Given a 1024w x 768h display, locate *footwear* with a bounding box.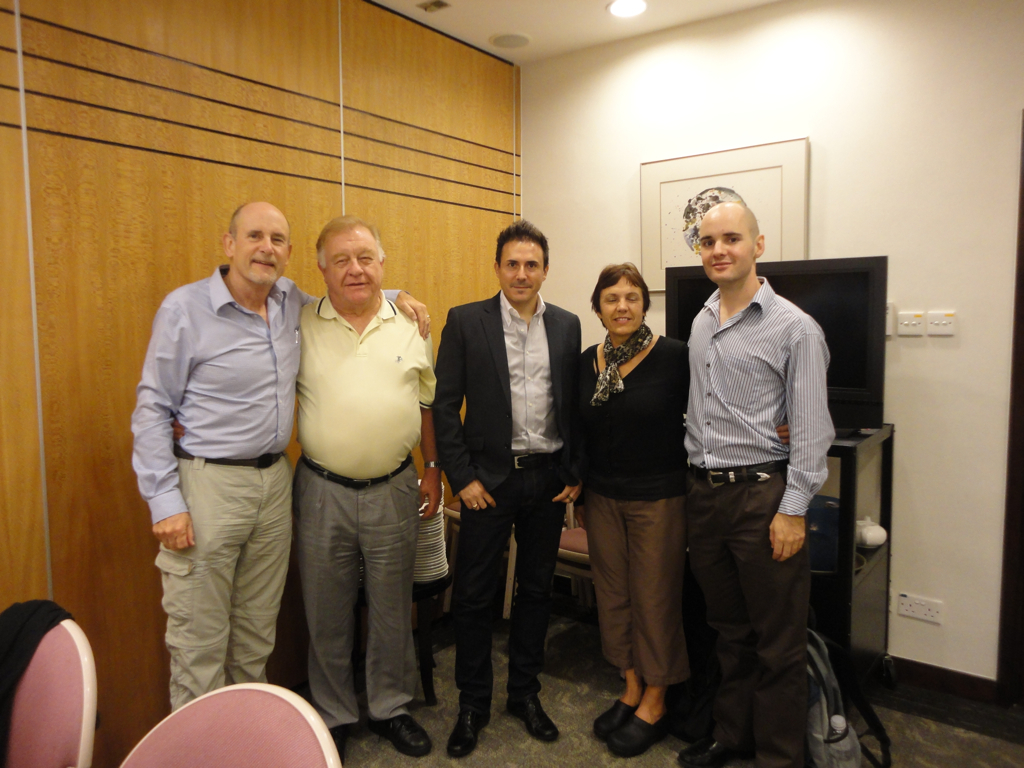
Located: box(609, 715, 674, 755).
